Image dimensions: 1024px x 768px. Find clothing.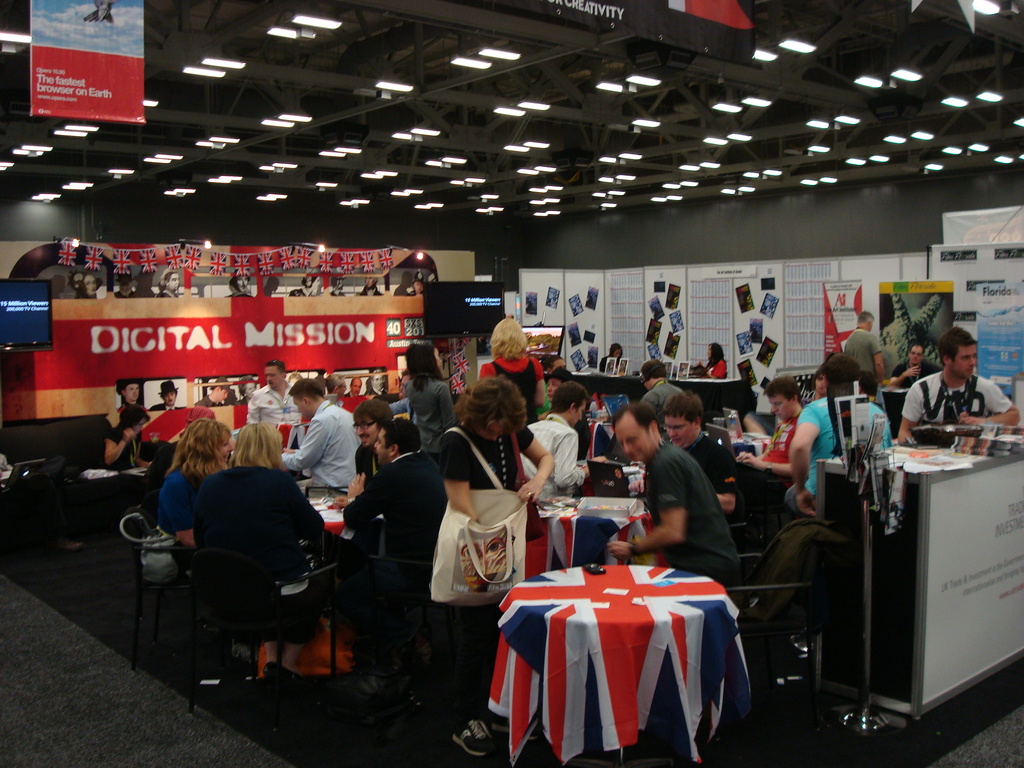
(149, 403, 184, 410).
